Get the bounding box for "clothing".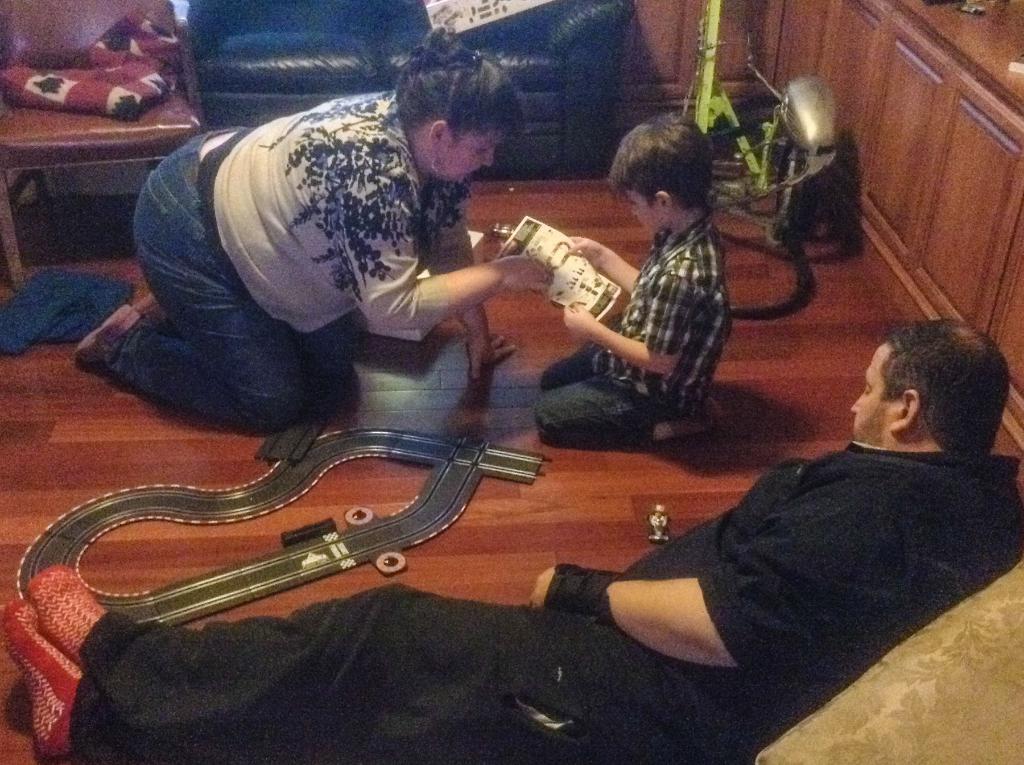
left=100, top=85, right=469, bottom=435.
